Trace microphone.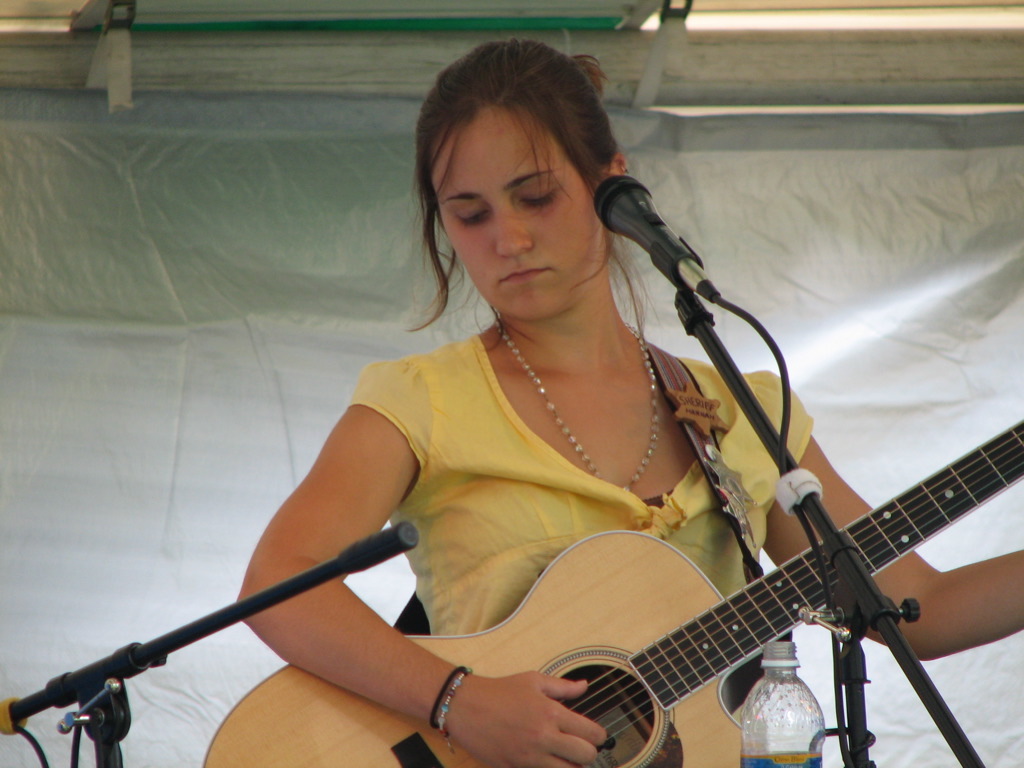
Traced to select_region(593, 169, 715, 314).
